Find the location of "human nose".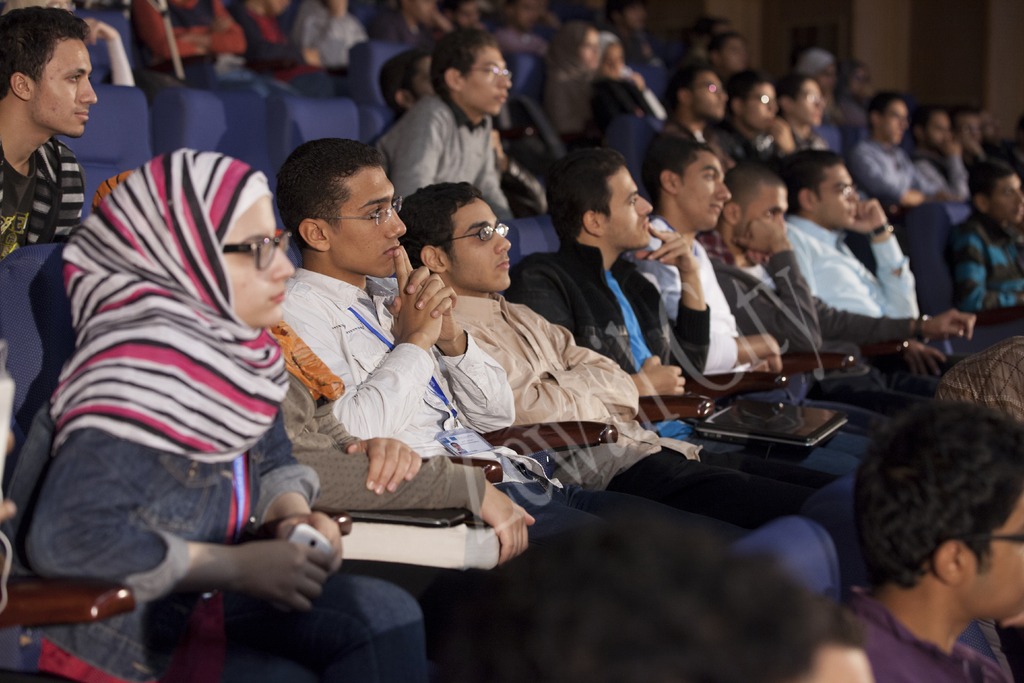
Location: <bbox>77, 79, 98, 106</bbox>.
